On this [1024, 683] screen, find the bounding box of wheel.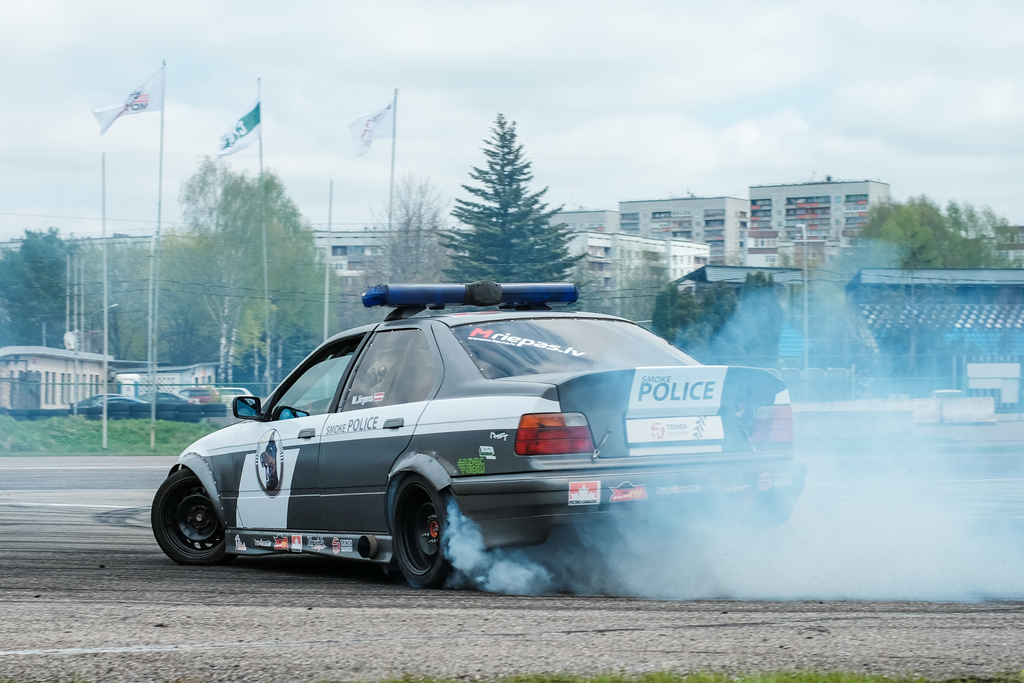
Bounding box: {"left": 200, "top": 404, "right": 227, "bottom": 412}.
